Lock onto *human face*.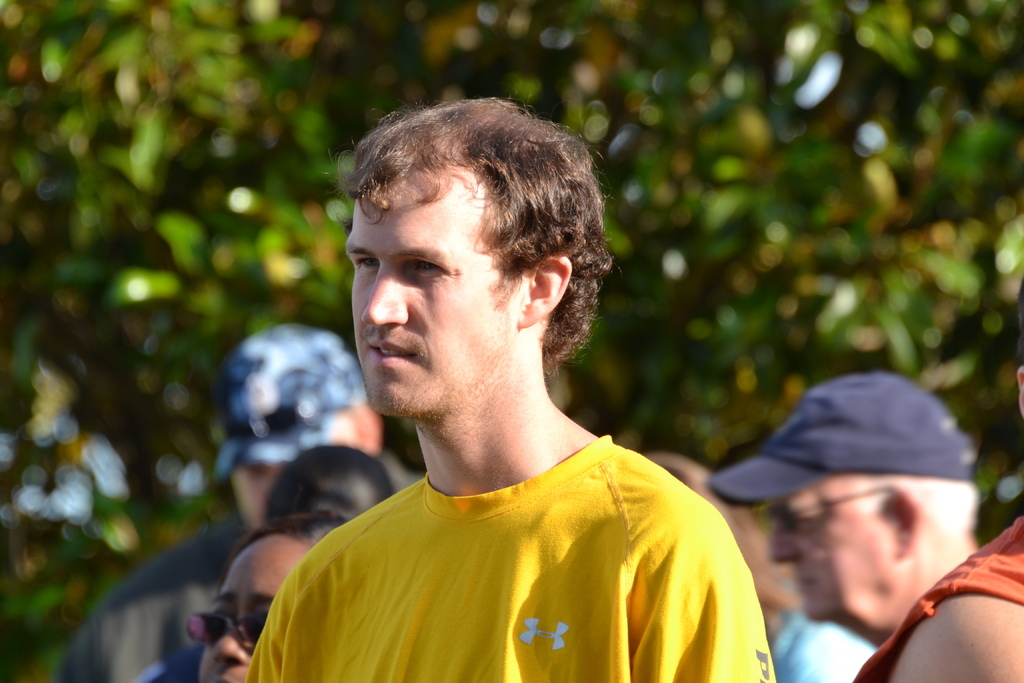
Locked: x1=235 y1=466 x2=278 y2=523.
